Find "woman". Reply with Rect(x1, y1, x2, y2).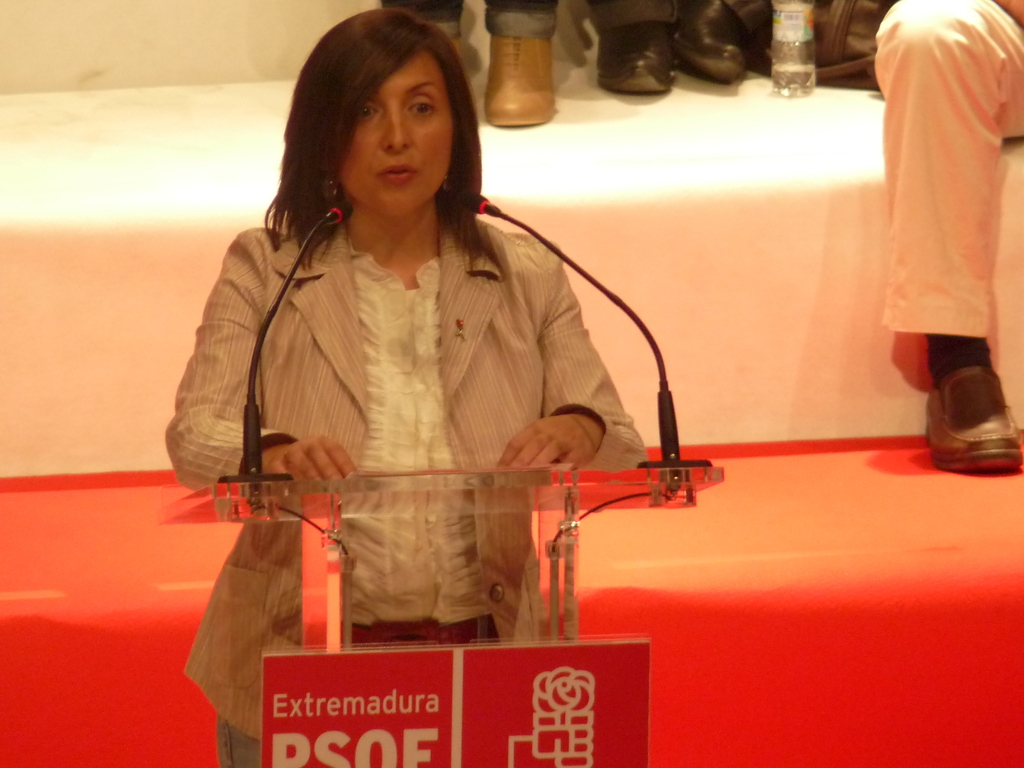
Rect(141, 51, 736, 687).
